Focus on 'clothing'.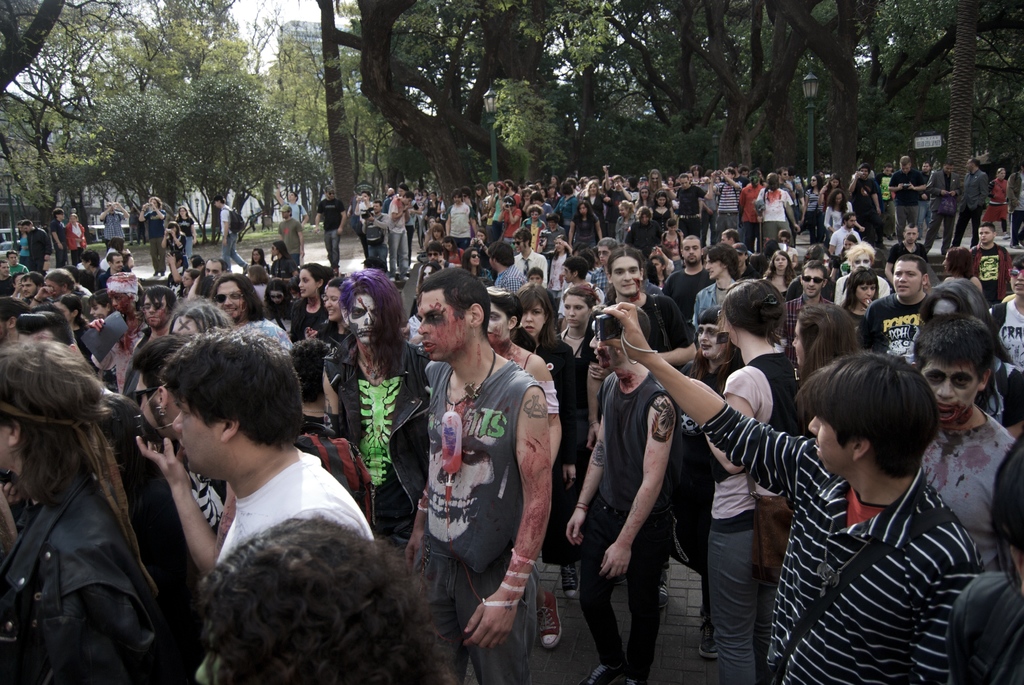
Focused at bbox=(837, 304, 931, 356).
